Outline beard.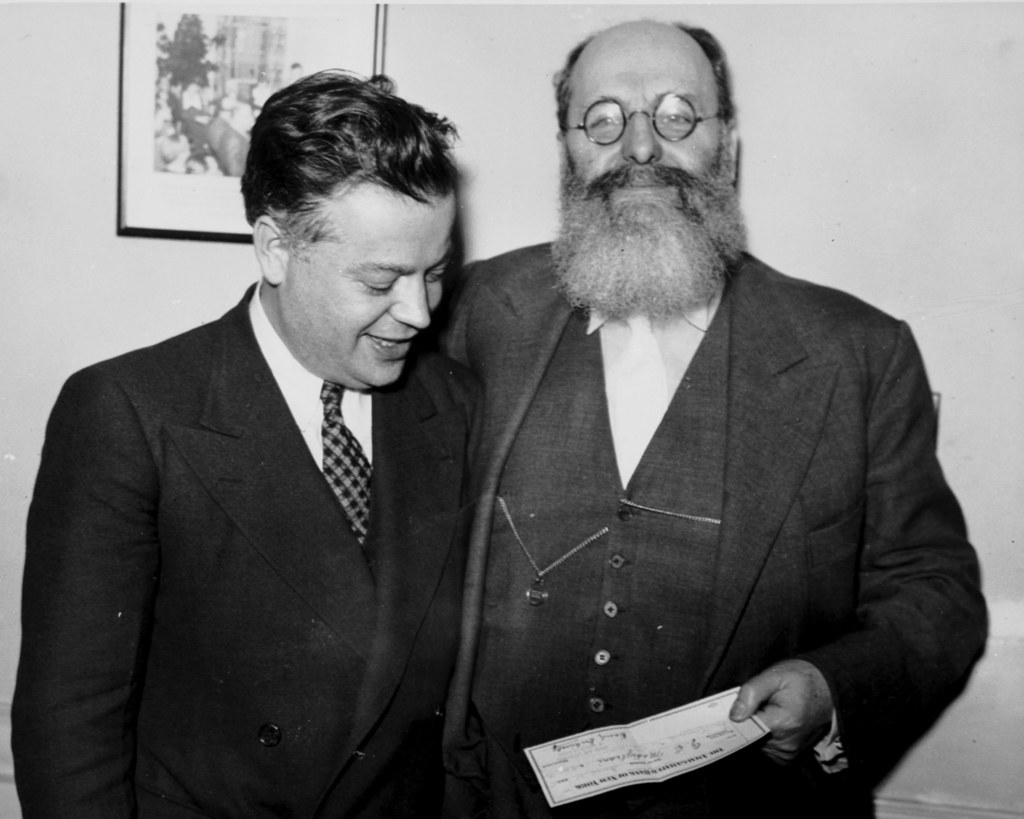
Outline: {"left": 552, "top": 99, "right": 733, "bottom": 311}.
